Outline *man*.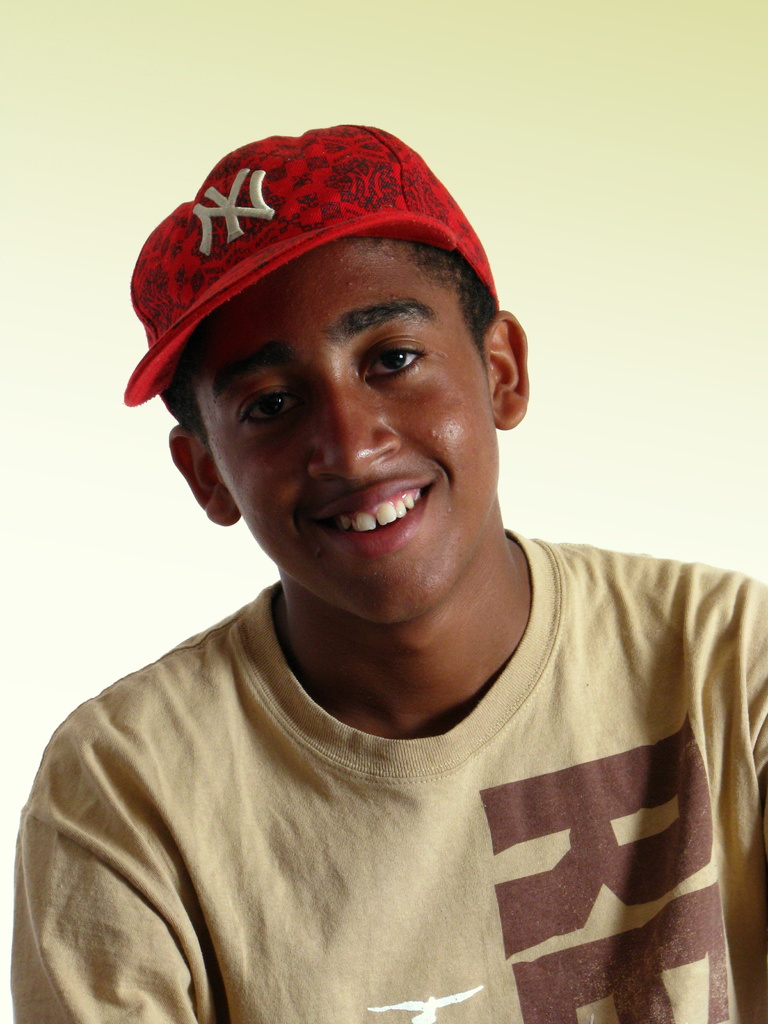
Outline: (8, 128, 767, 1023).
